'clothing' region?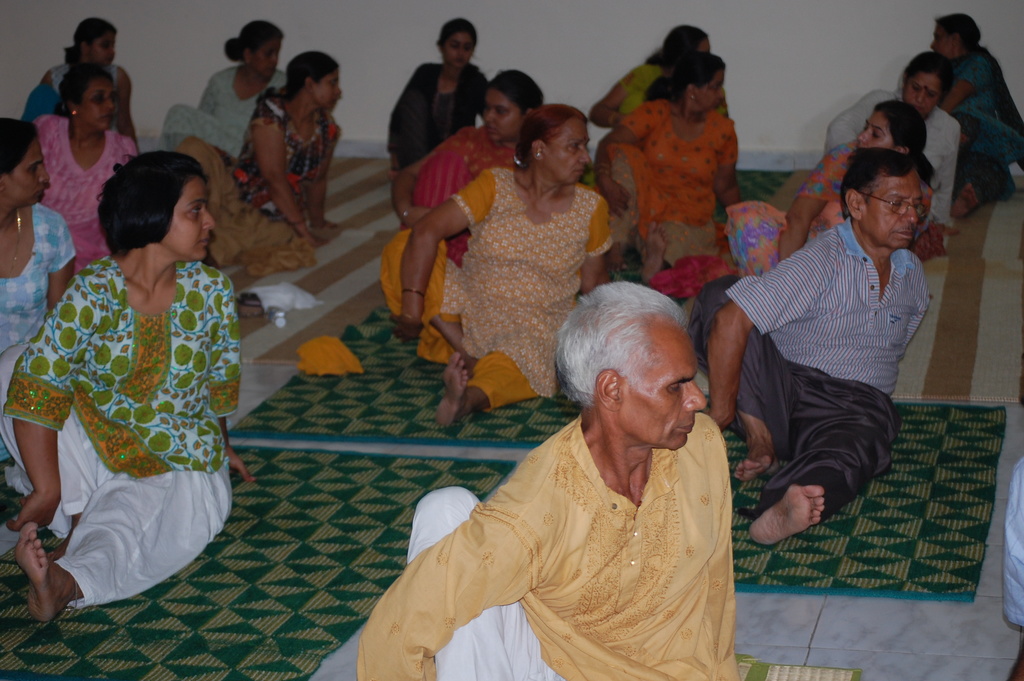
x1=600, y1=62, x2=732, y2=156
